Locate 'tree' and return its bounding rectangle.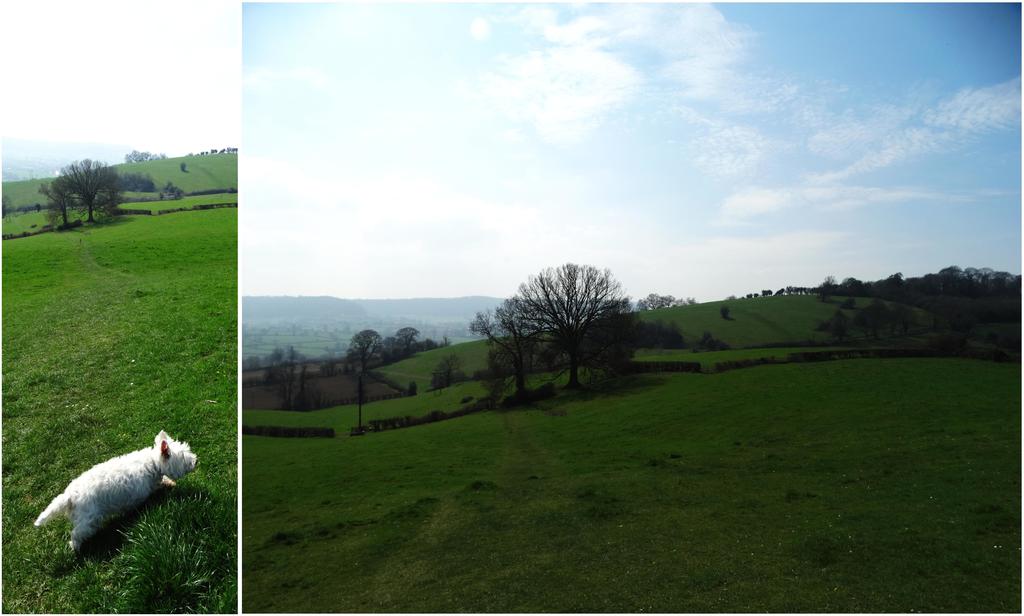
crop(127, 150, 159, 161).
